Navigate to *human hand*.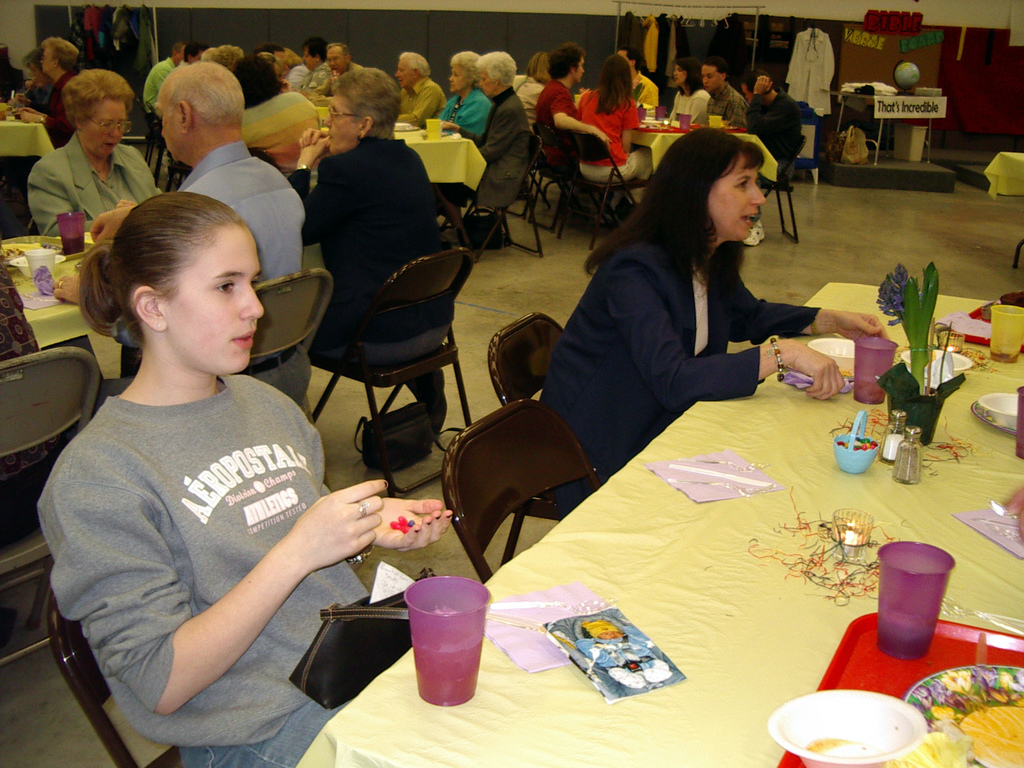
Navigation target: 89 206 131 241.
